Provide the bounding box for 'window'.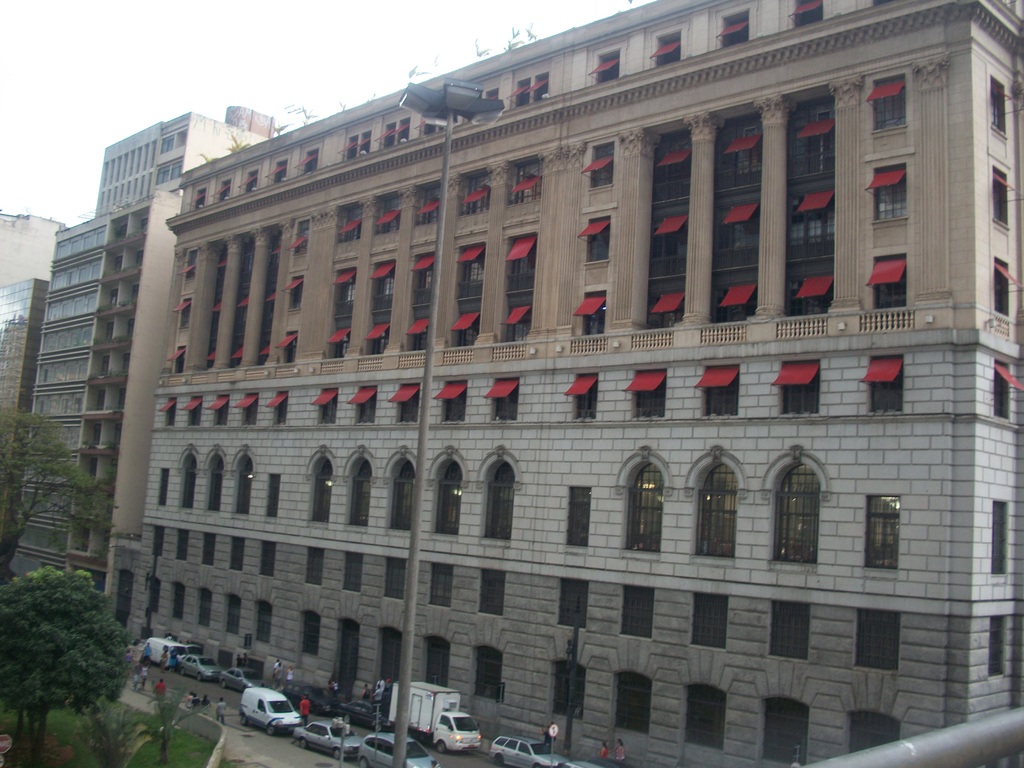
box(146, 579, 164, 618).
